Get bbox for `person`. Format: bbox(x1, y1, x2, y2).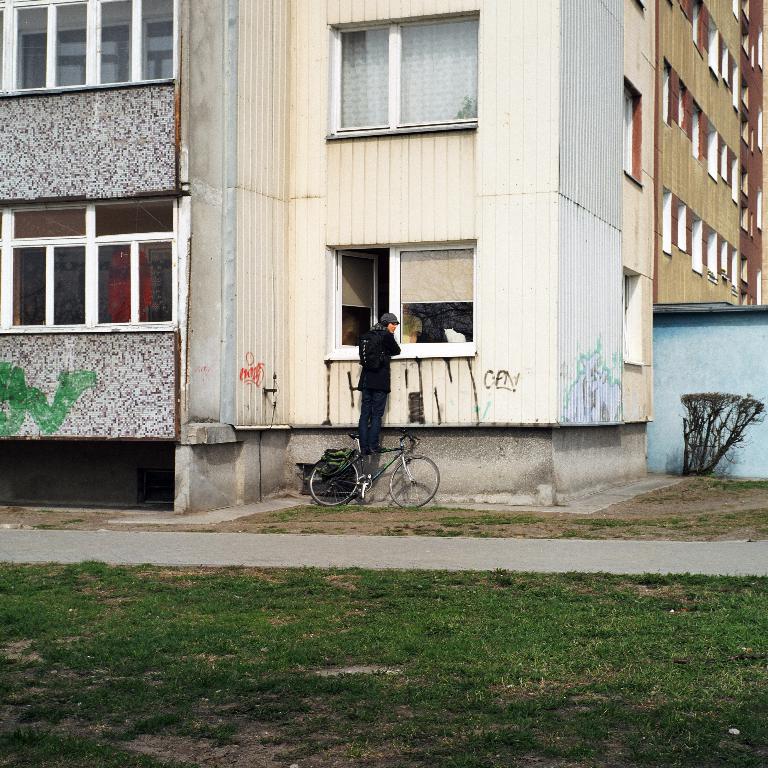
bbox(354, 312, 402, 455).
